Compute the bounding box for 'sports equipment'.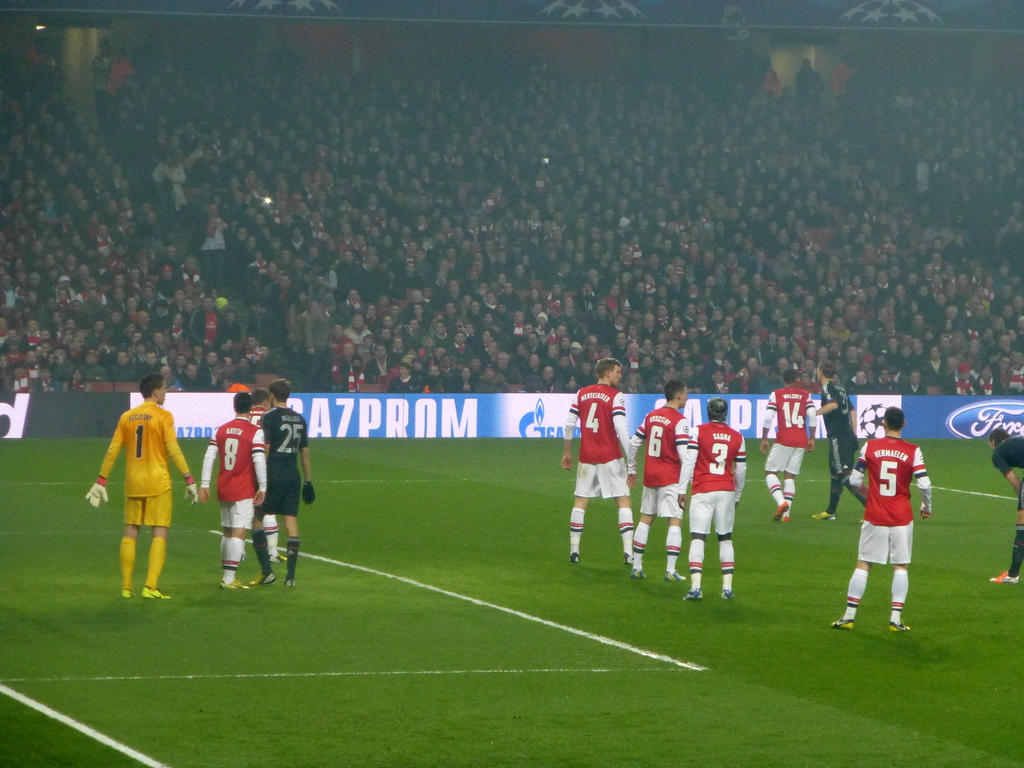
(x1=304, y1=482, x2=312, y2=509).
